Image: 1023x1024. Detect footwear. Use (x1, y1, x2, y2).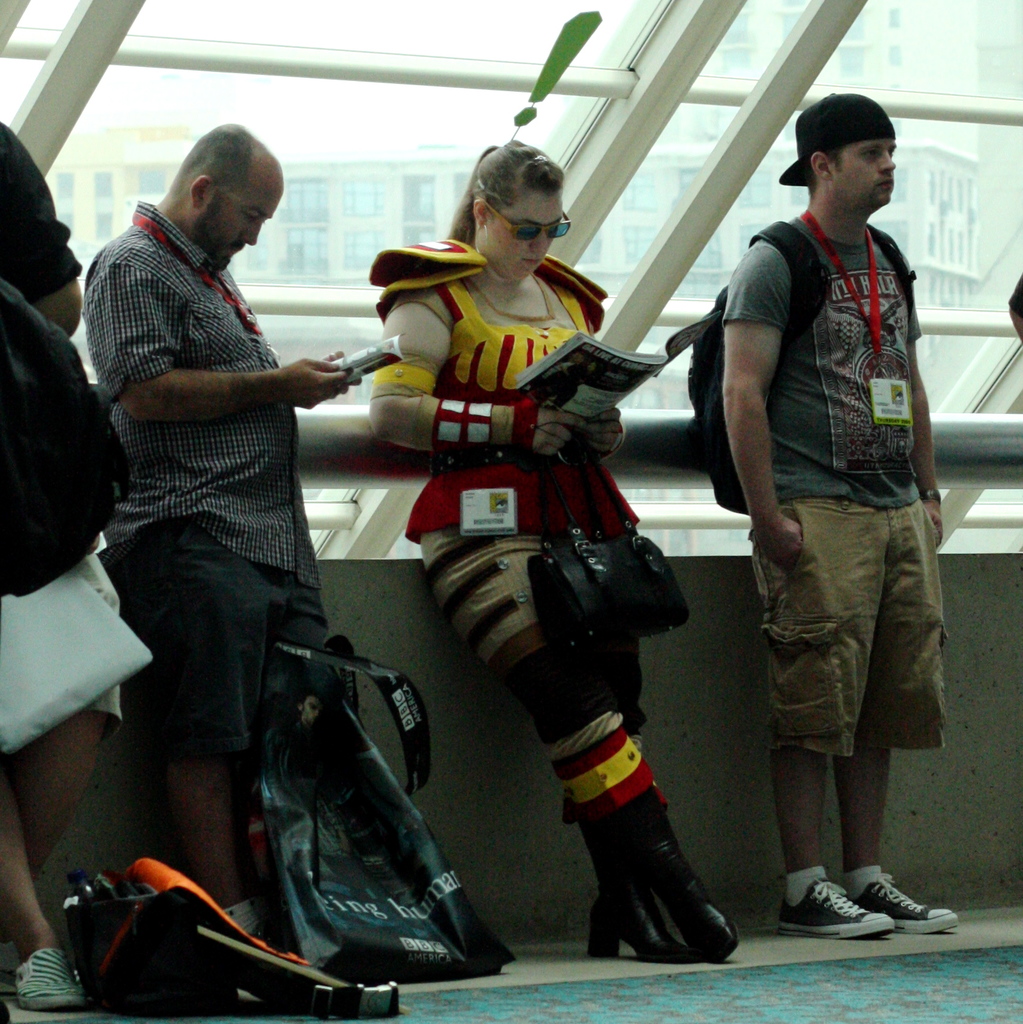
(853, 877, 962, 934).
